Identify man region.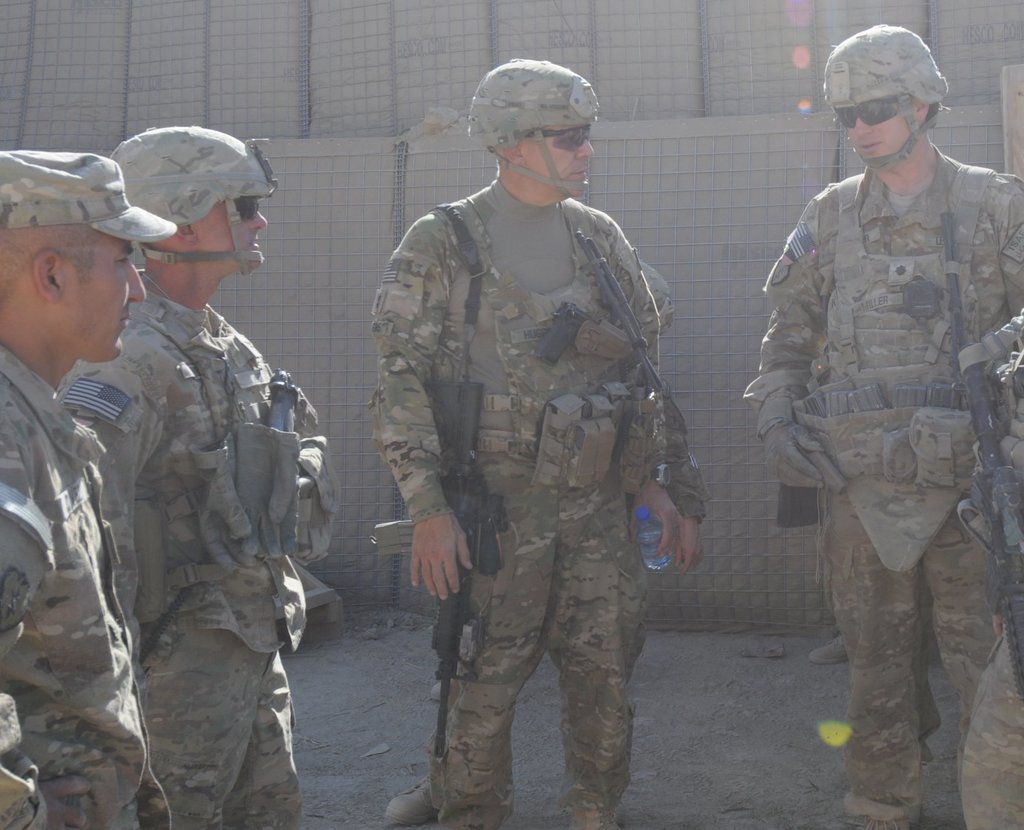
Region: {"x1": 59, "y1": 128, "x2": 342, "y2": 829}.
